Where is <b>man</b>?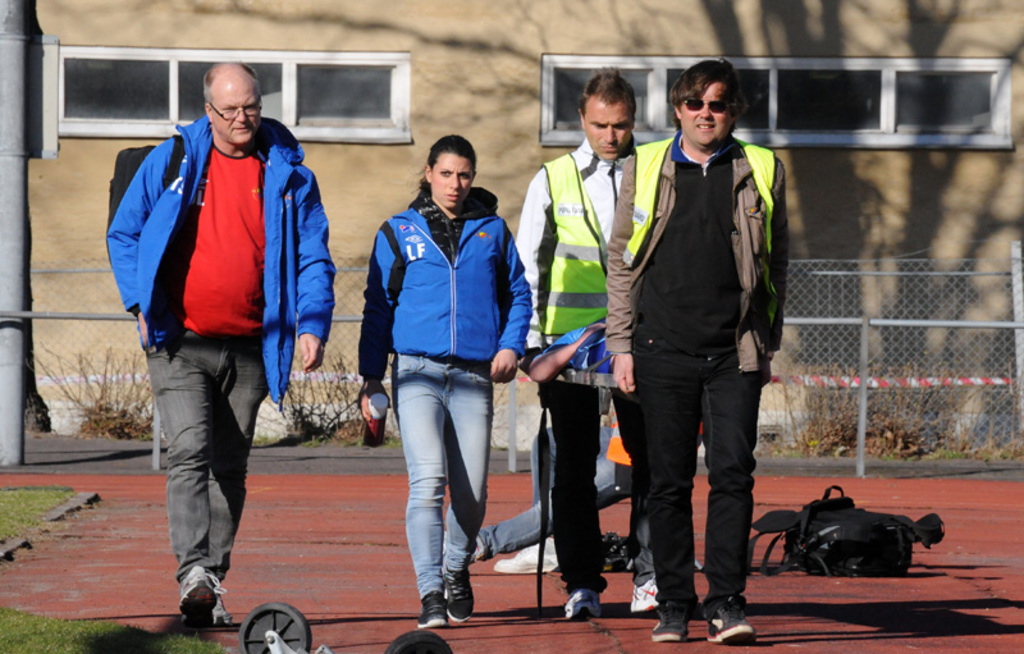
<bbox>603, 56, 787, 644</bbox>.
